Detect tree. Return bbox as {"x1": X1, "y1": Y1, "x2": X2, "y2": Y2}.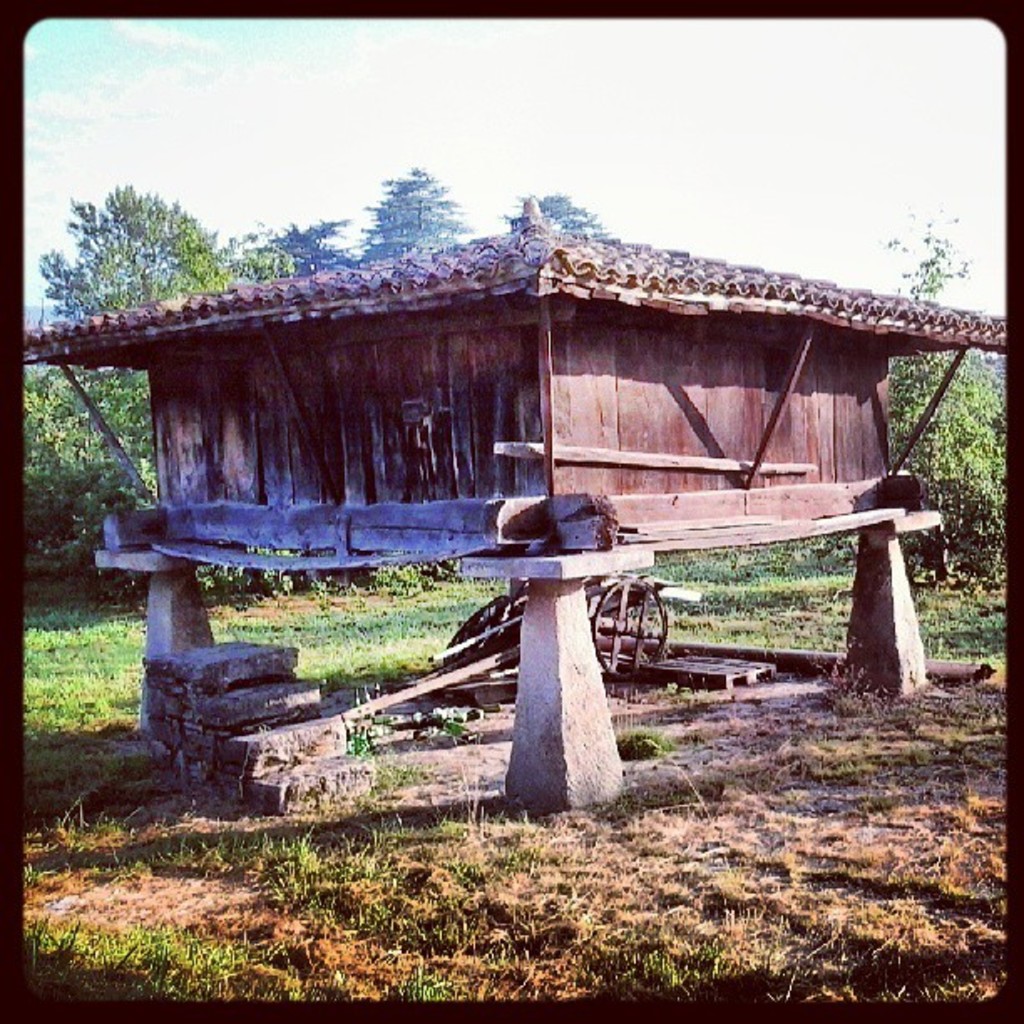
{"x1": 70, "y1": 171, "x2": 224, "y2": 303}.
